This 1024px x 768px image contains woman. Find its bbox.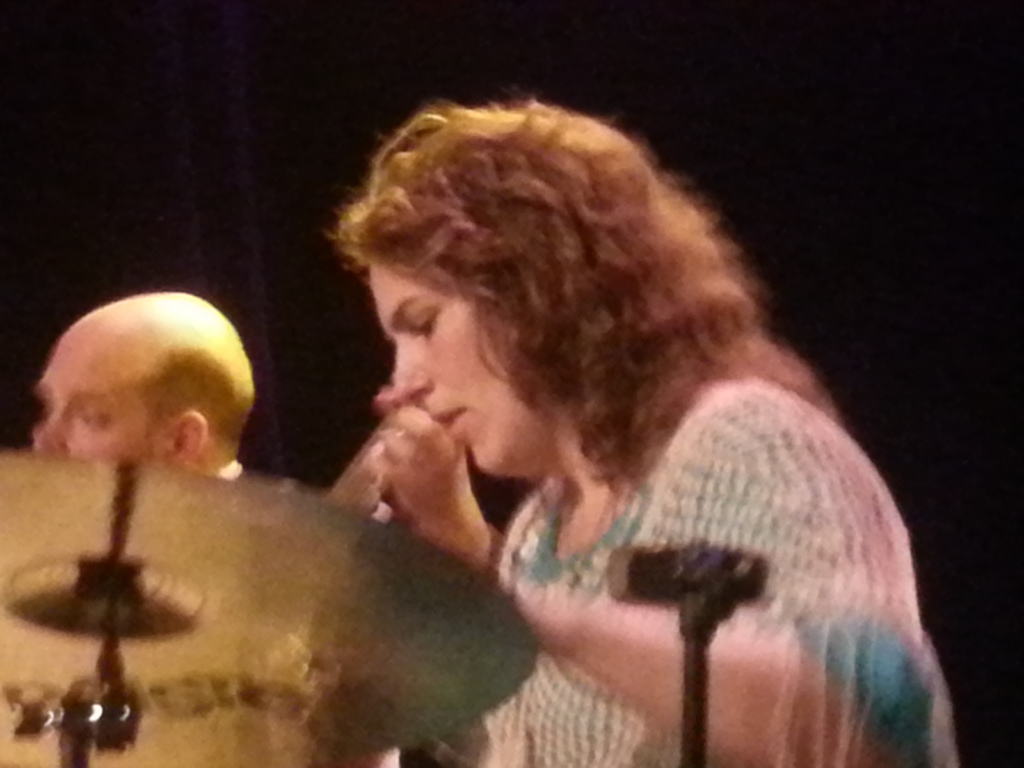
204,78,938,748.
